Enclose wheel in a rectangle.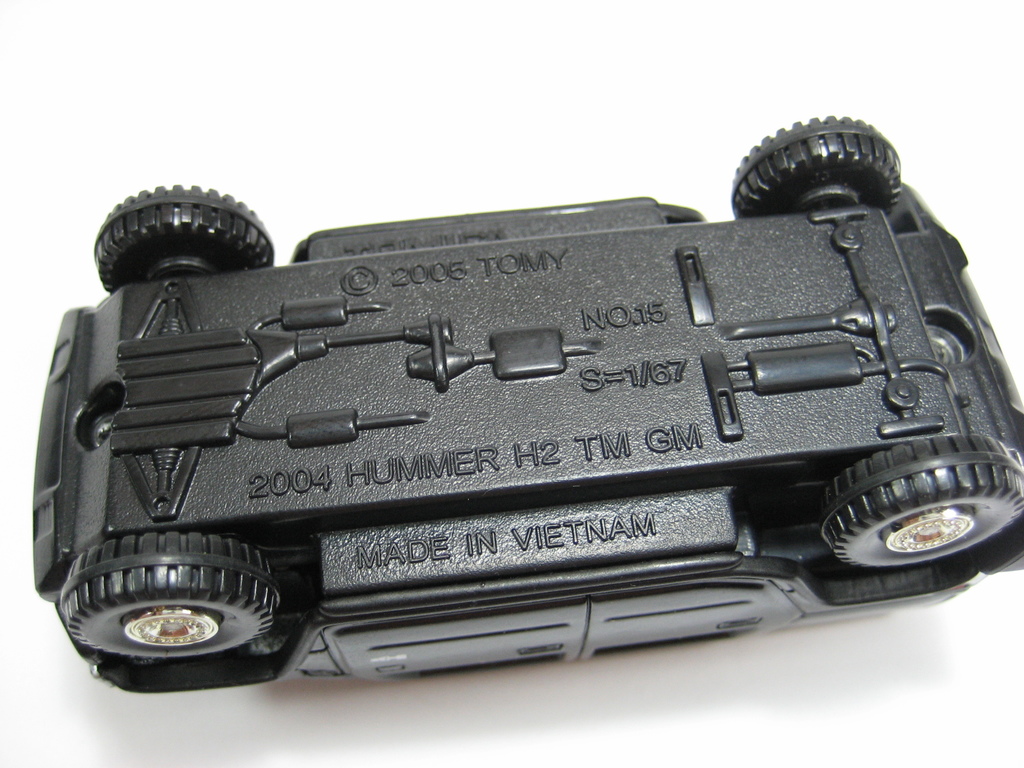
[x1=730, y1=114, x2=898, y2=219].
